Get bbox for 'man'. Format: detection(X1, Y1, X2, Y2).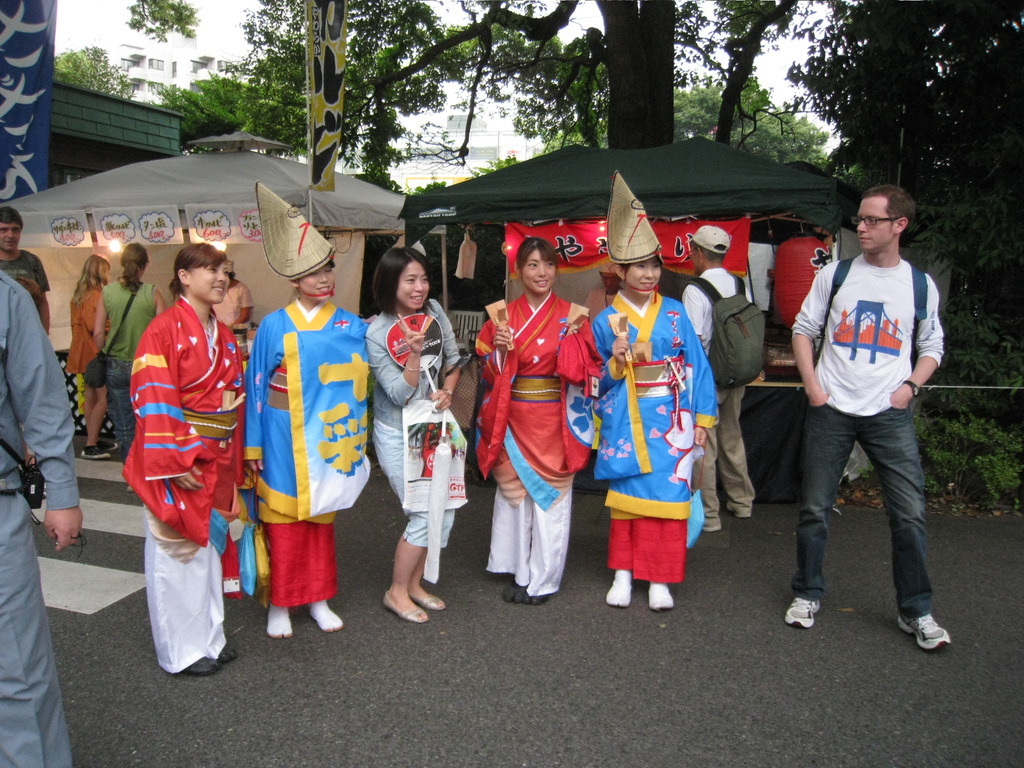
detection(780, 152, 940, 645).
